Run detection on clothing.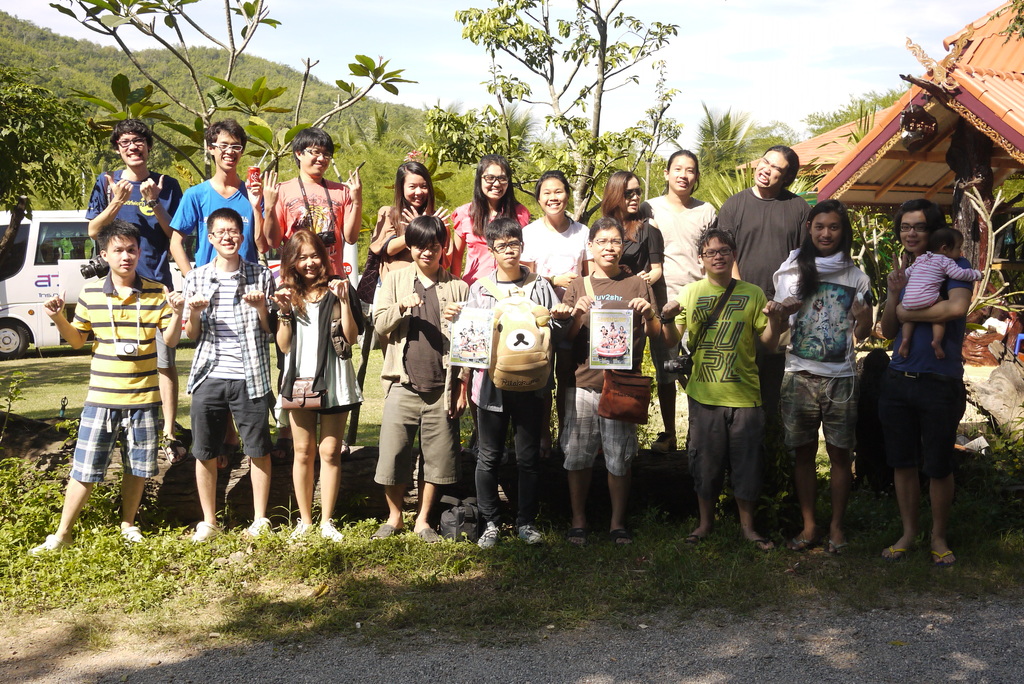
Result: (263,165,352,289).
